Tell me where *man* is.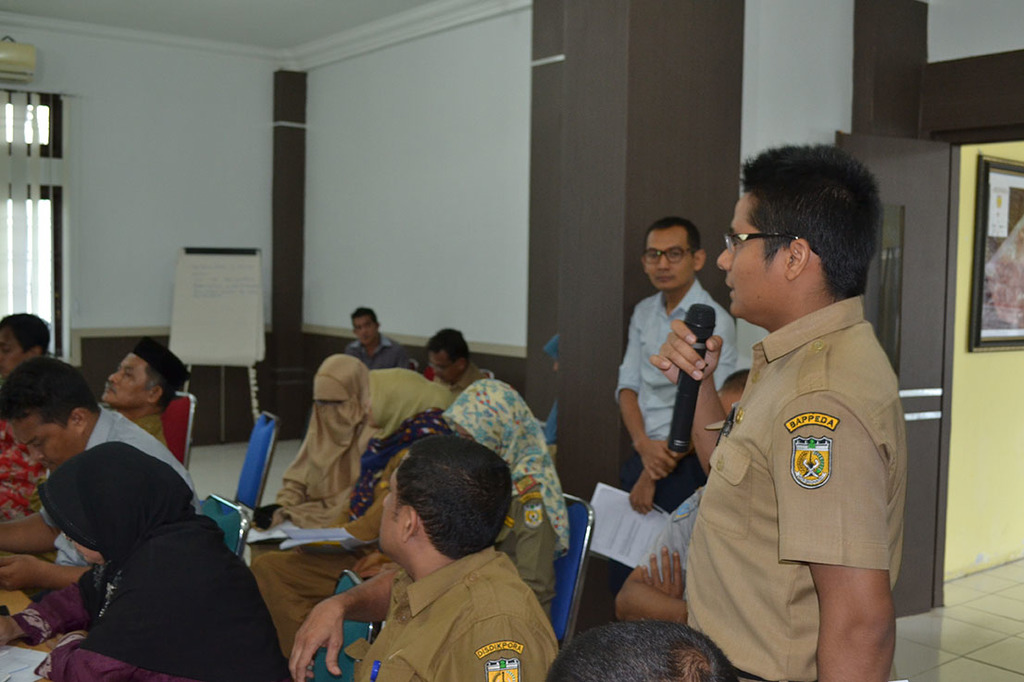
*man* is at bbox=[668, 131, 915, 677].
